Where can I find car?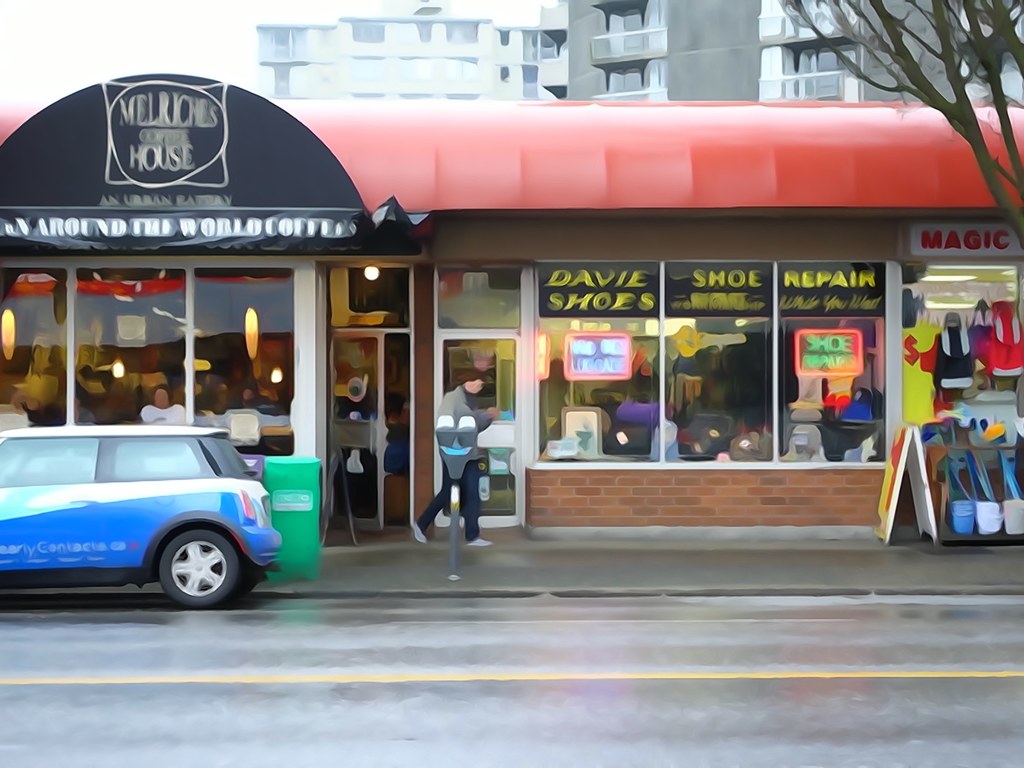
You can find it at locate(1, 413, 292, 612).
